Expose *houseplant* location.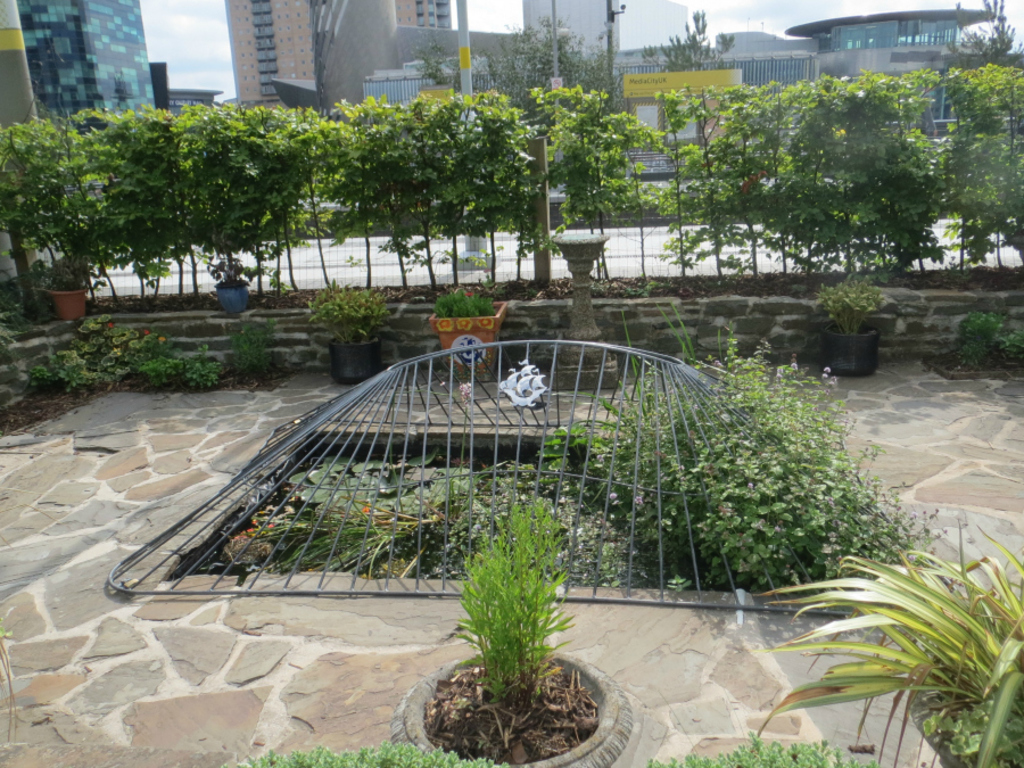
Exposed at [x1=307, y1=276, x2=406, y2=388].
